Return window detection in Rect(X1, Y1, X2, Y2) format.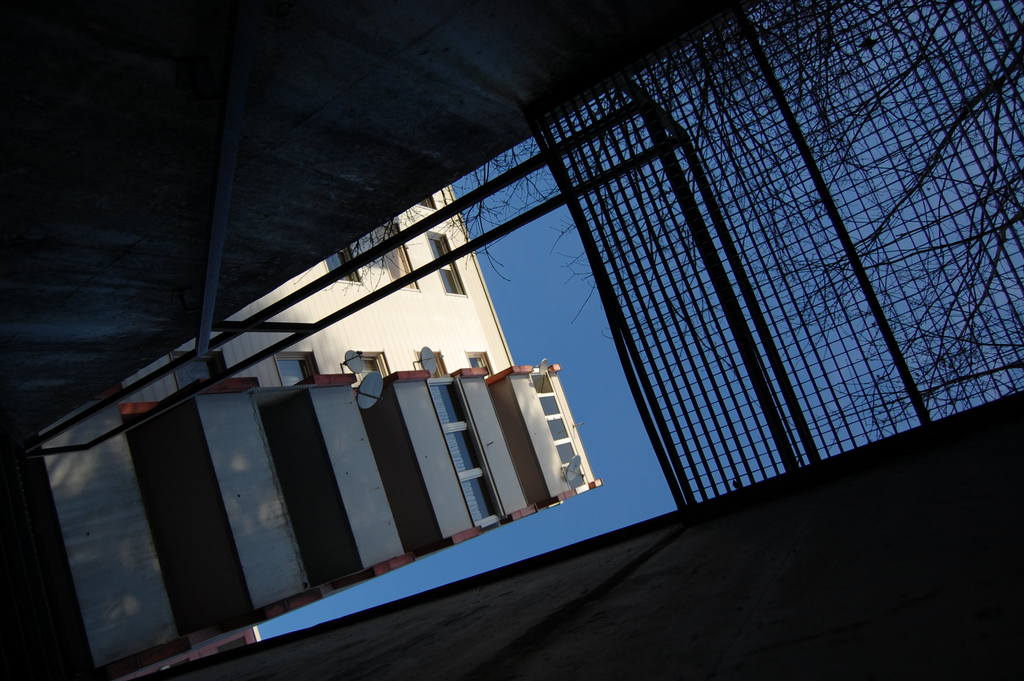
Rect(527, 367, 593, 491).
